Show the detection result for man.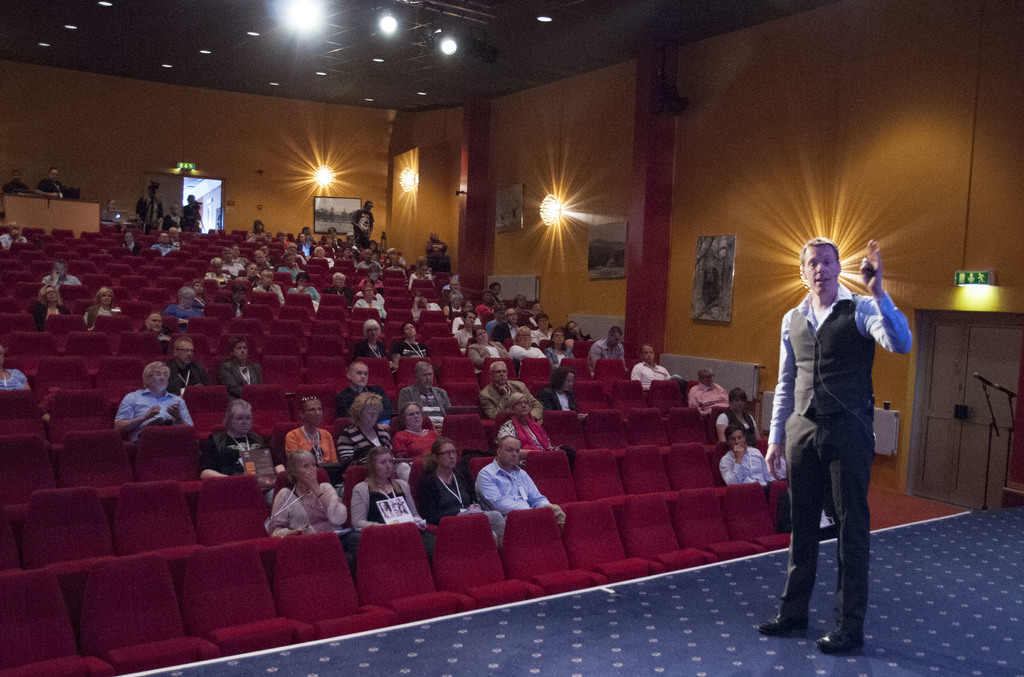
BBox(629, 340, 675, 395).
